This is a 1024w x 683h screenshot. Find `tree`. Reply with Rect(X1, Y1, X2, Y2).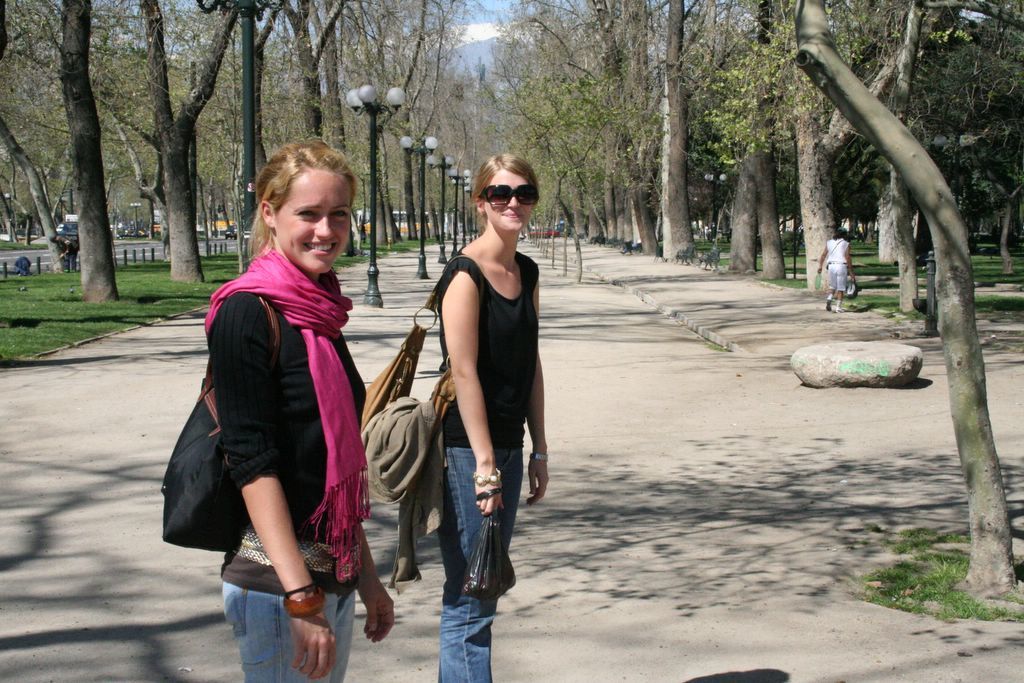
Rect(0, 123, 67, 264).
